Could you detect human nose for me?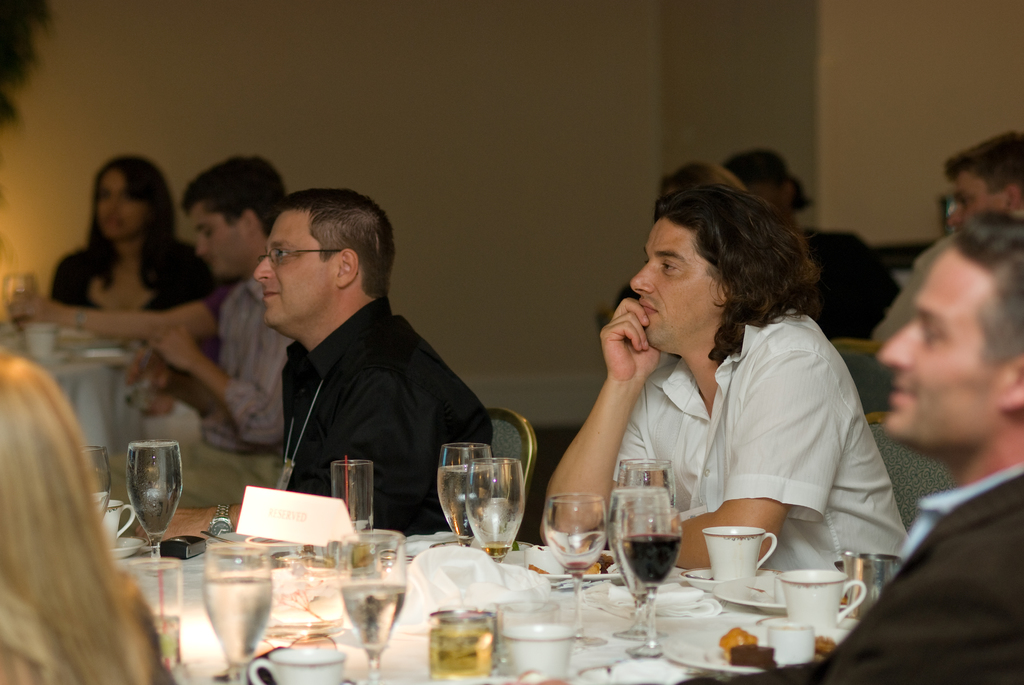
Detection result: crop(194, 233, 210, 262).
